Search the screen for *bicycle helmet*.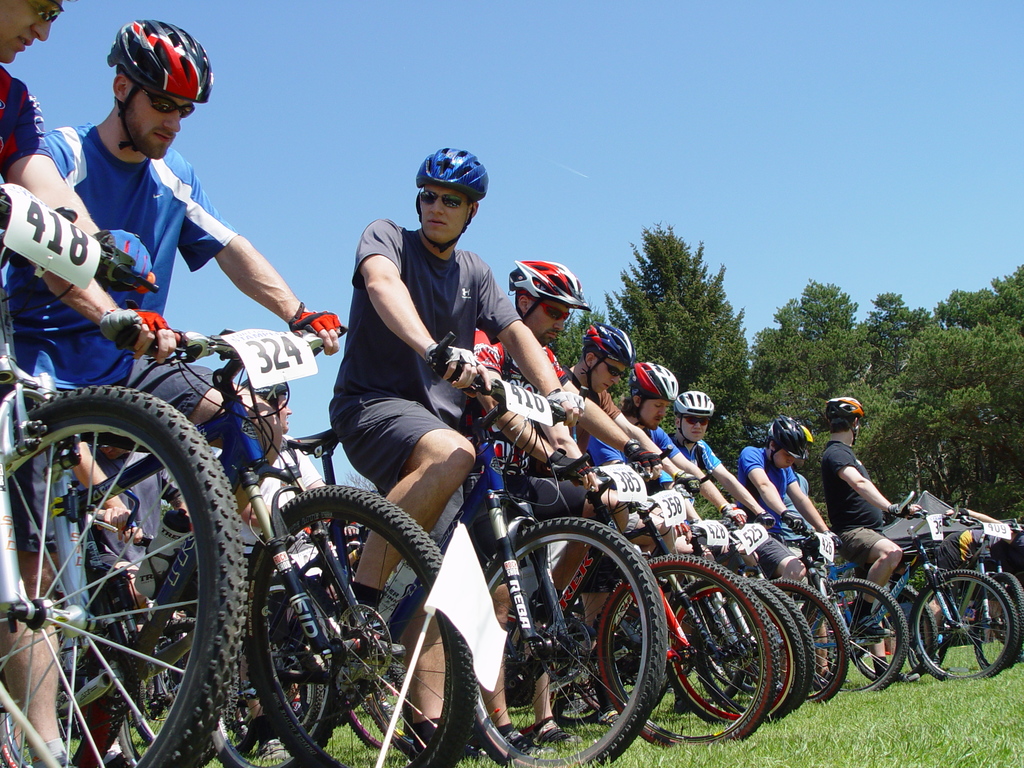
Found at (x1=109, y1=20, x2=212, y2=157).
